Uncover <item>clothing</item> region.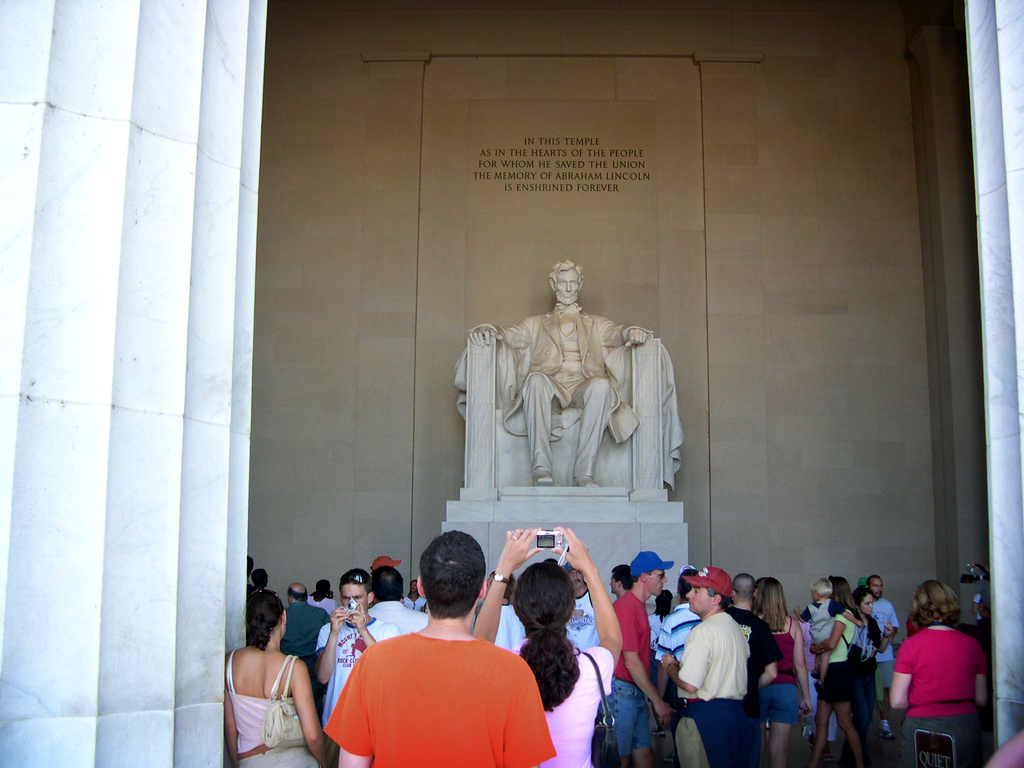
Uncovered: (228, 643, 323, 767).
